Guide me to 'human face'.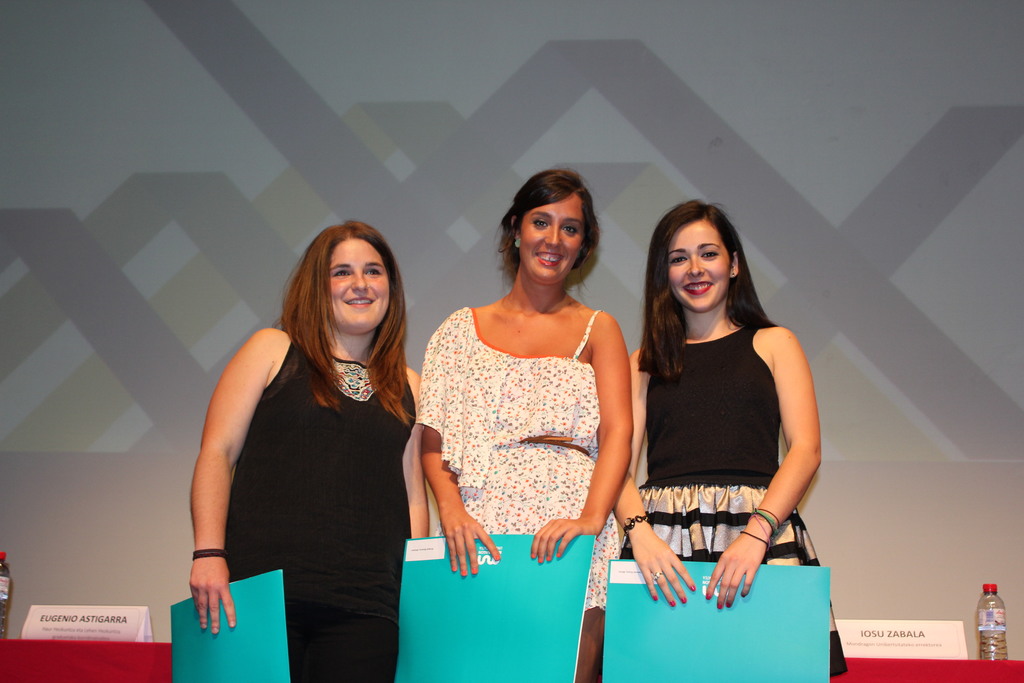
Guidance: rect(326, 237, 388, 329).
